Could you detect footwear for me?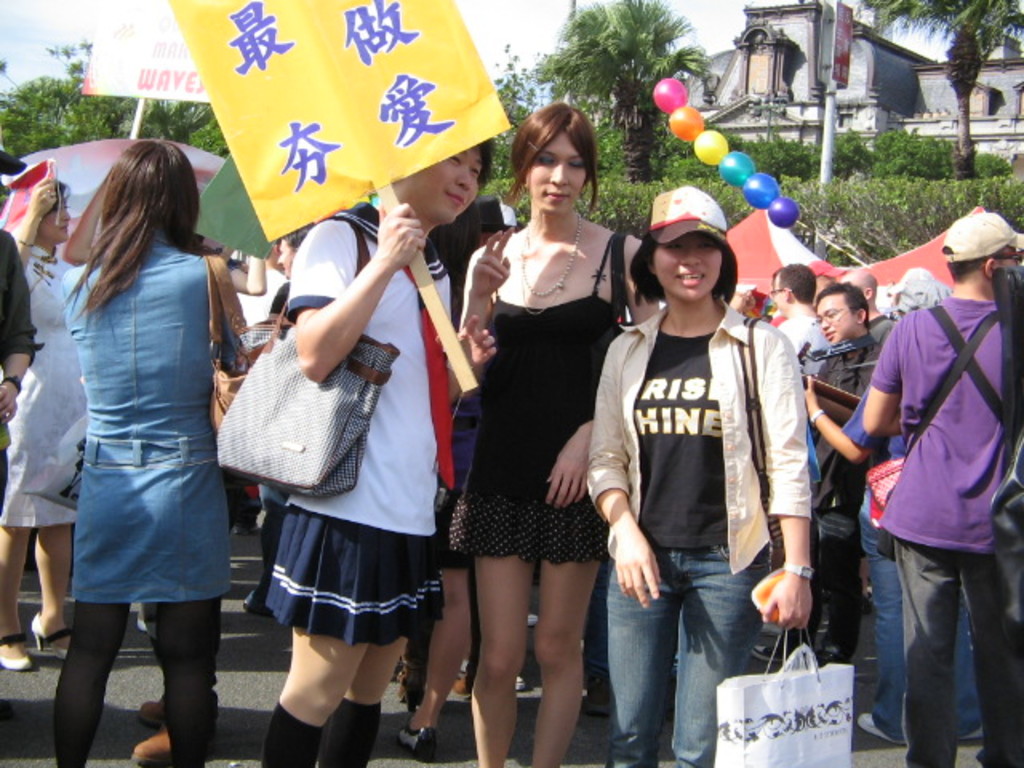
Detection result: locate(853, 694, 902, 746).
